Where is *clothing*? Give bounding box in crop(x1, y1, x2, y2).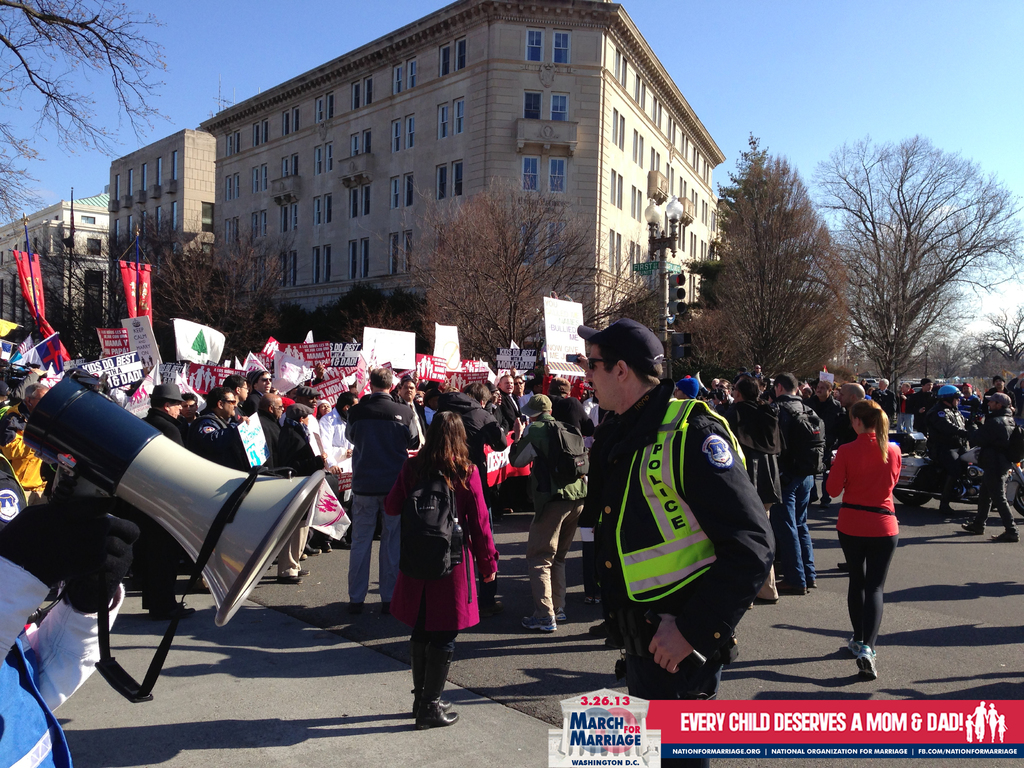
crop(511, 402, 597, 624).
